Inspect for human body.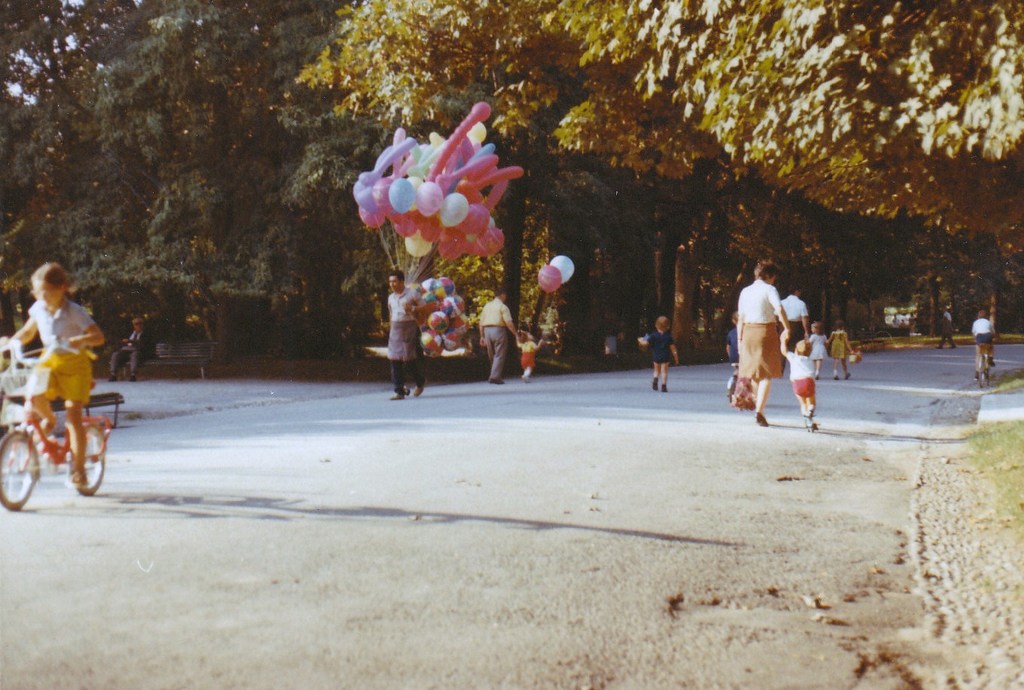
Inspection: (837, 328, 856, 379).
